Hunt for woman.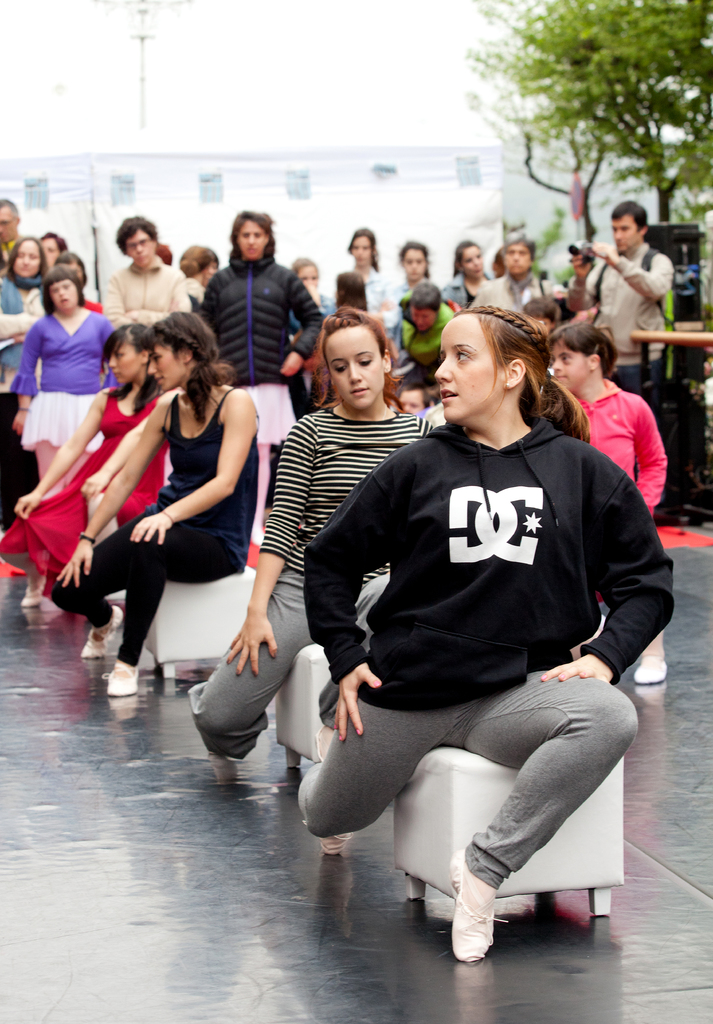
Hunted down at 343 227 397 335.
